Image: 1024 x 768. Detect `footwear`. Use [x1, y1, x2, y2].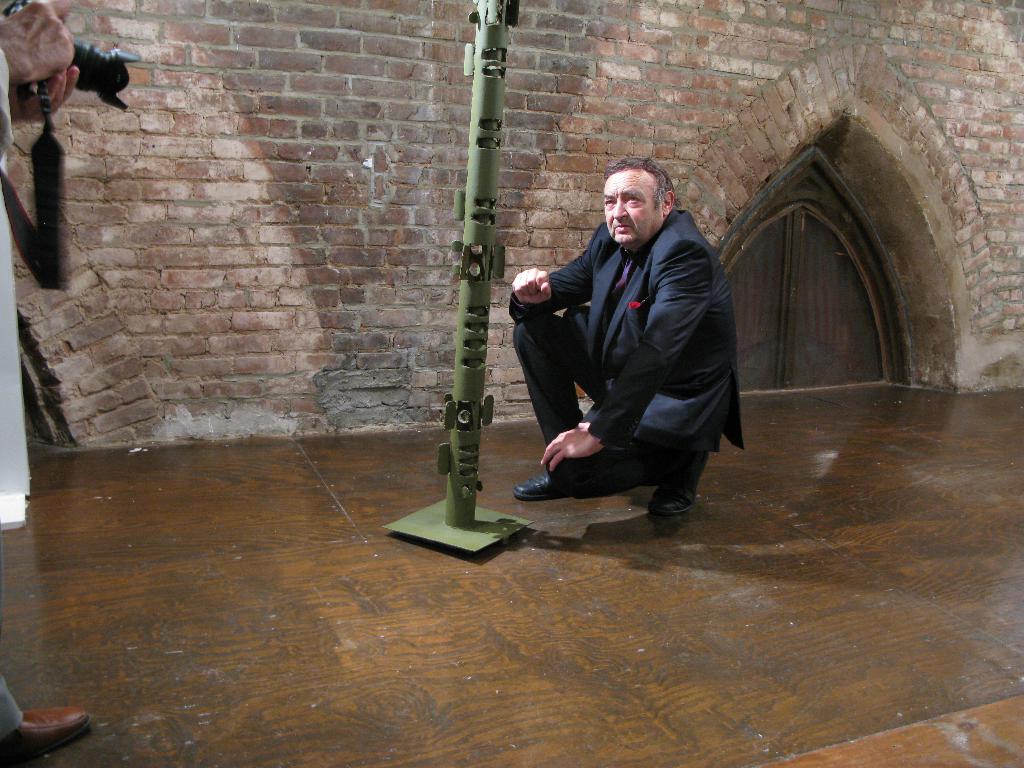
[648, 454, 708, 516].
